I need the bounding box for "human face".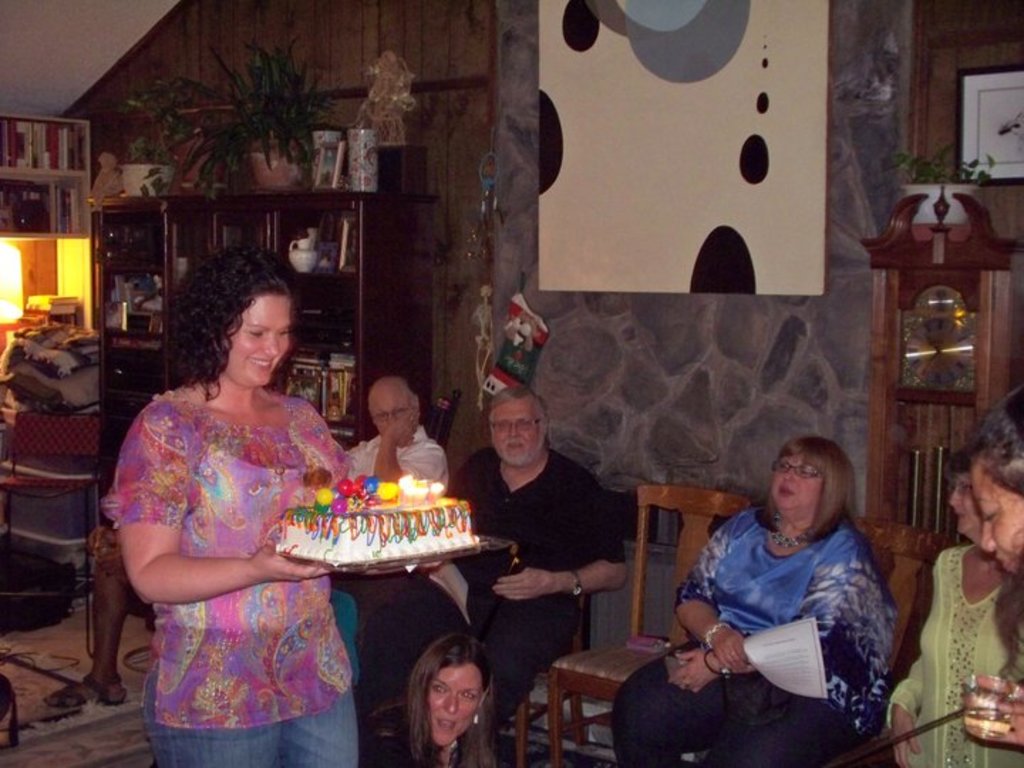
Here it is: box(981, 469, 1023, 573).
